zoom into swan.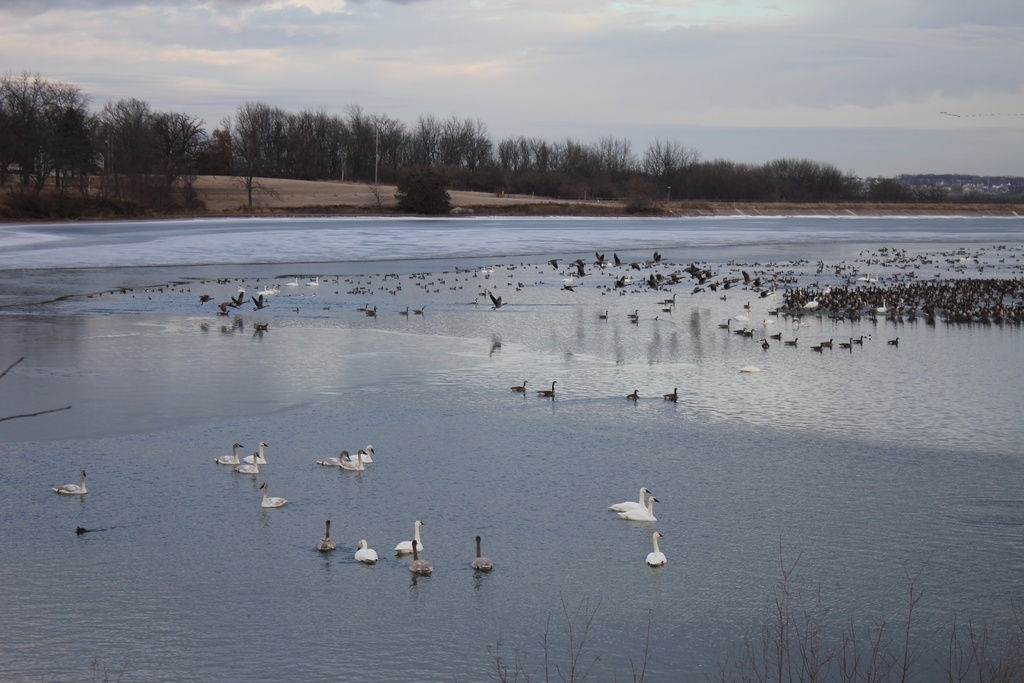
Zoom target: box(317, 518, 339, 551).
